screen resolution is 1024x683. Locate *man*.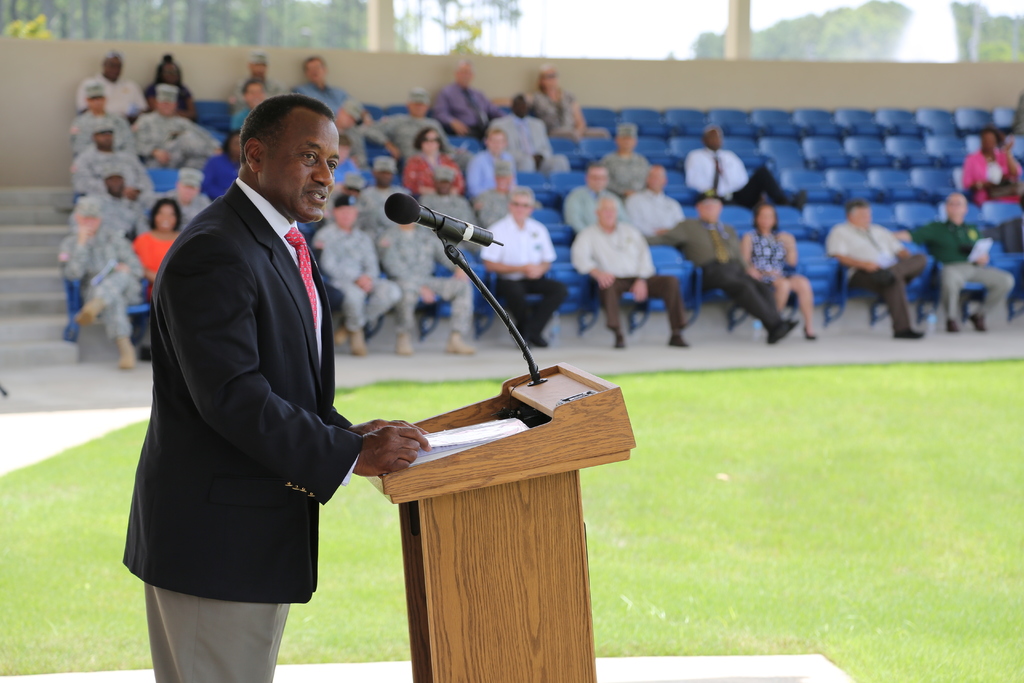
BBox(316, 193, 397, 350).
